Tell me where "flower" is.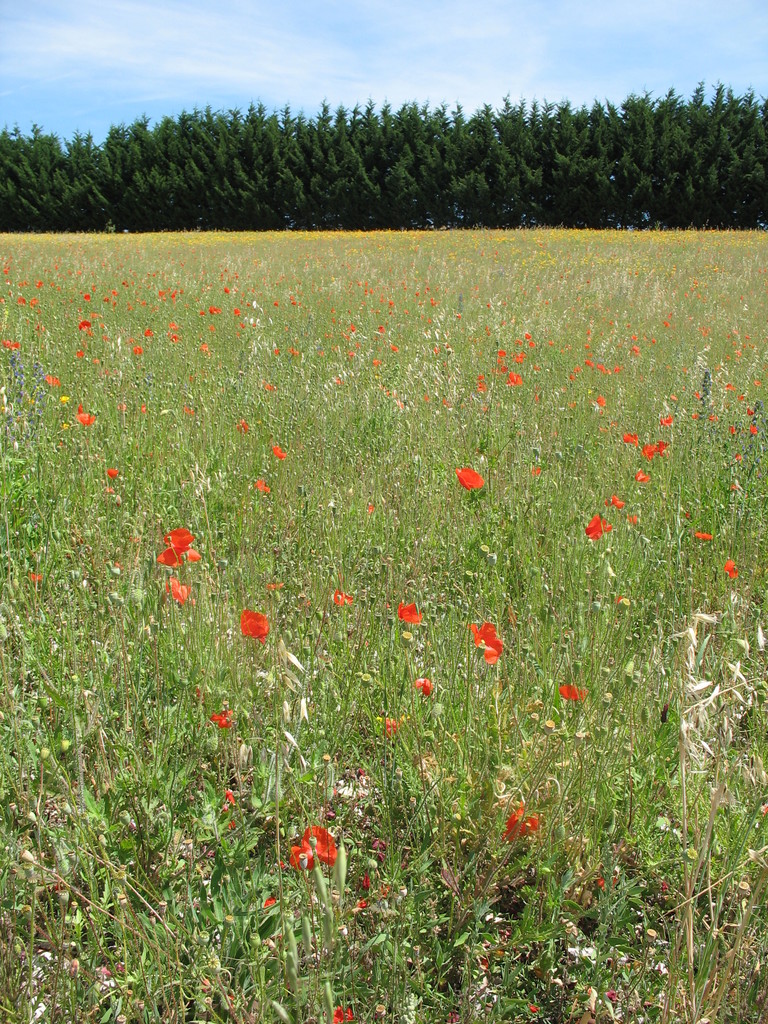
"flower" is at {"x1": 68, "y1": 410, "x2": 93, "y2": 426}.
